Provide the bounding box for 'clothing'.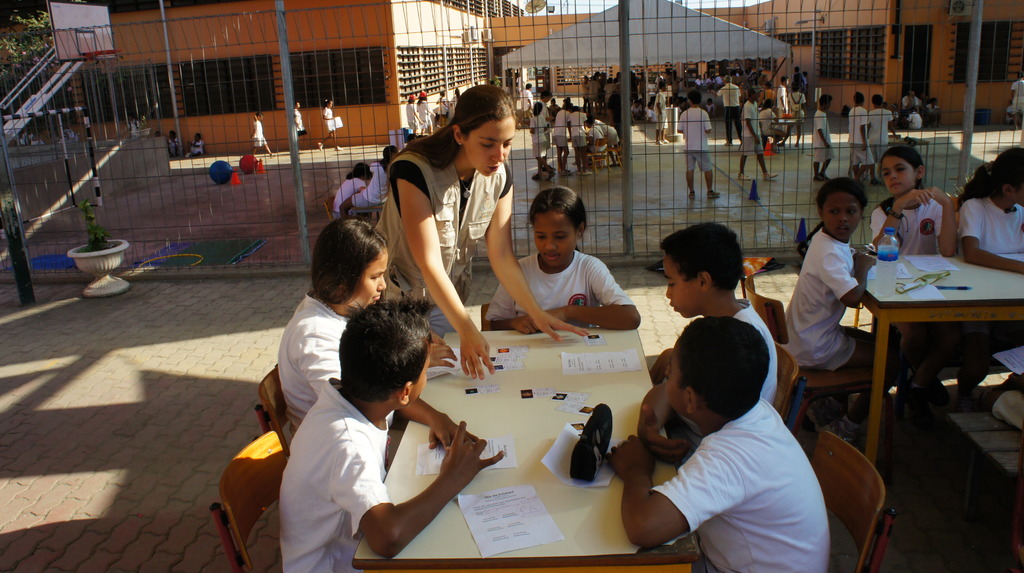
794,192,885,405.
